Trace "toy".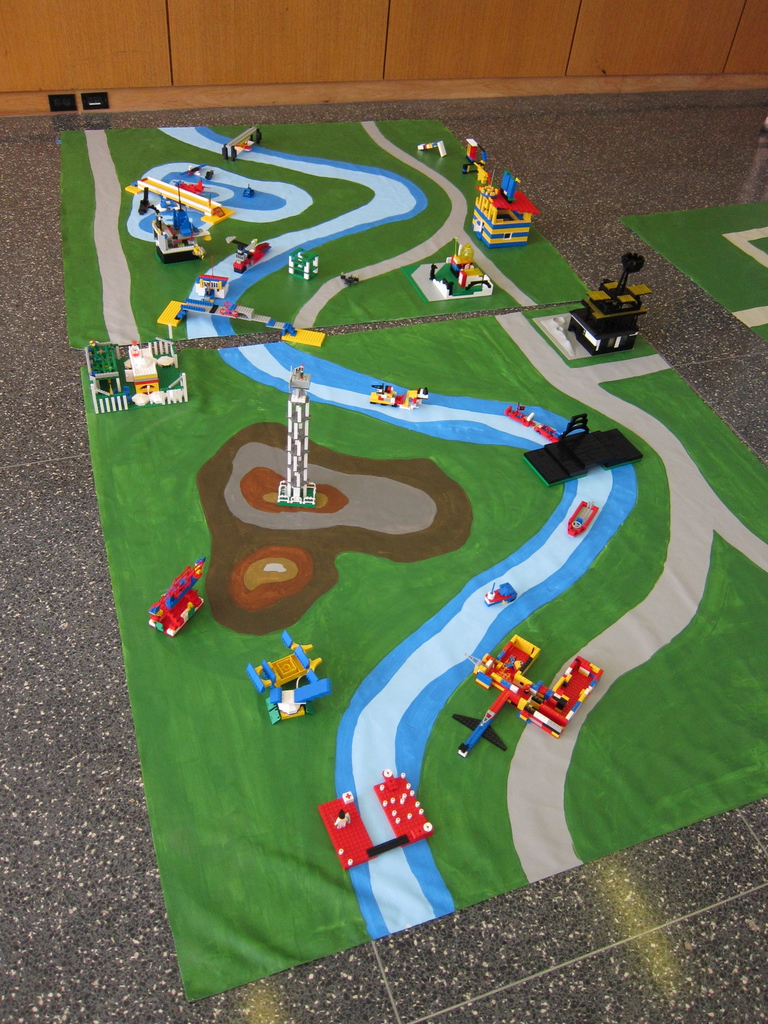
Traced to select_region(321, 769, 434, 874).
